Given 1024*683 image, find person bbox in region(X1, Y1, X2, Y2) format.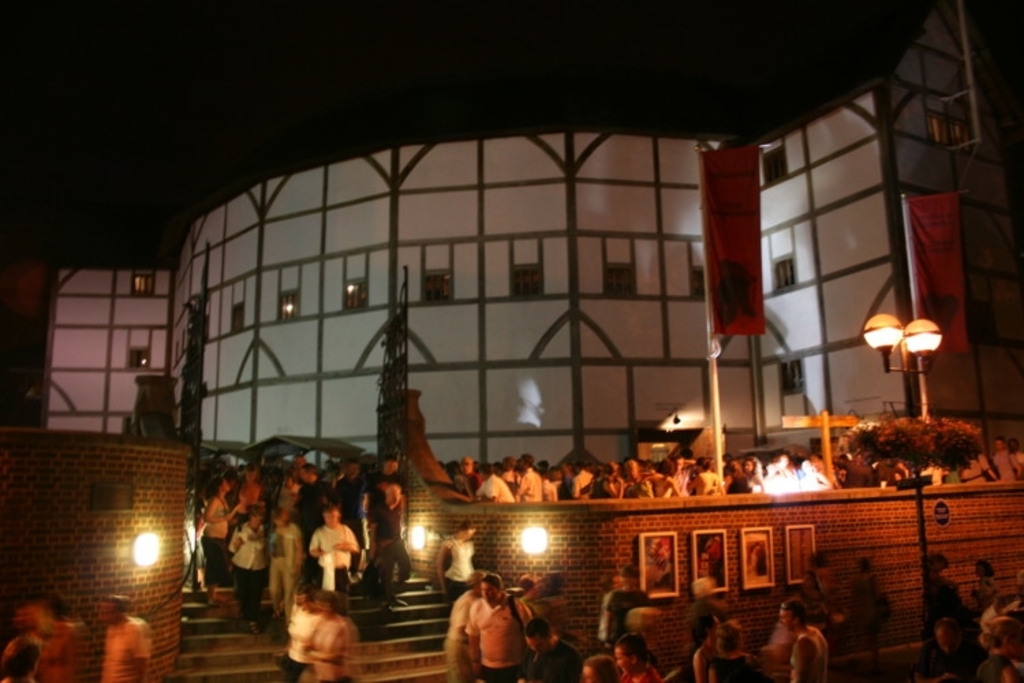
region(195, 473, 246, 600).
